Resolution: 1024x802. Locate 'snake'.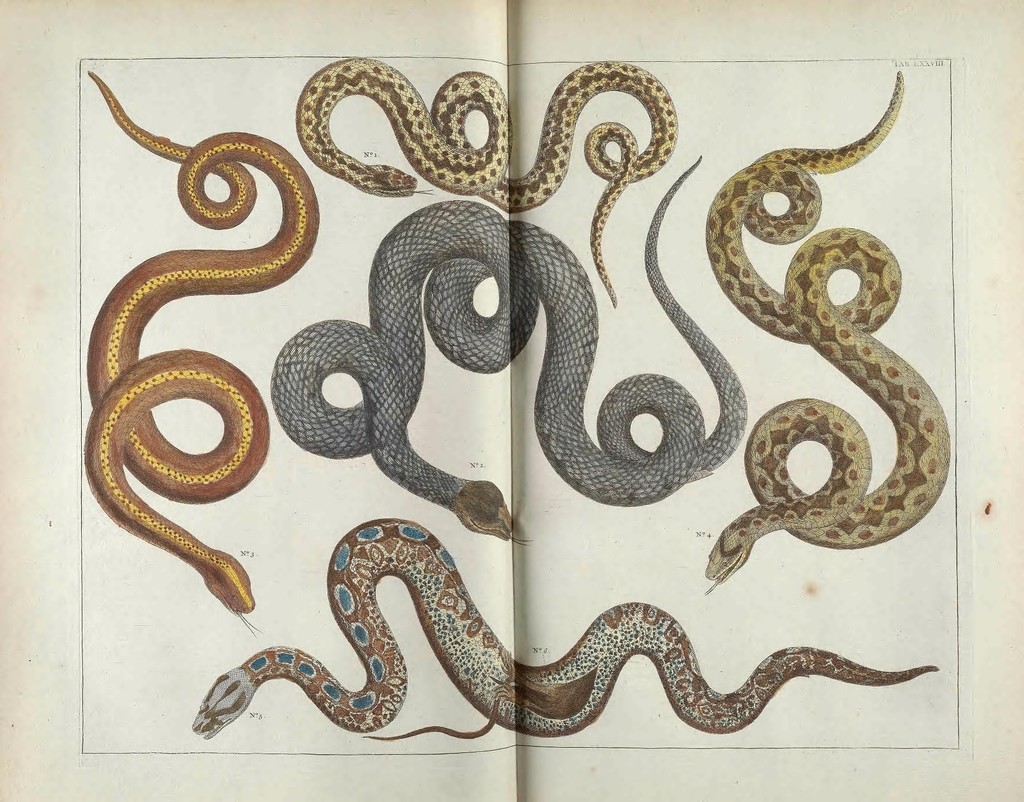
<box>82,74,322,641</box>.
